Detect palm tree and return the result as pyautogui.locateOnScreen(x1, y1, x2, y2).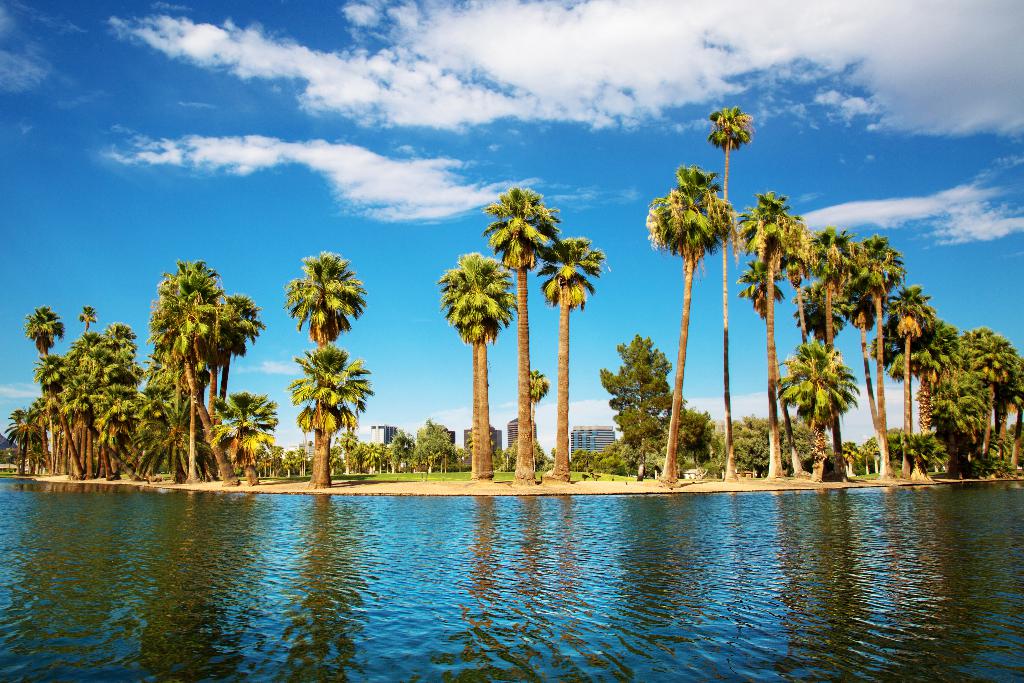
pyautogui.locateOnScreen(90, 339, 138, 485).
